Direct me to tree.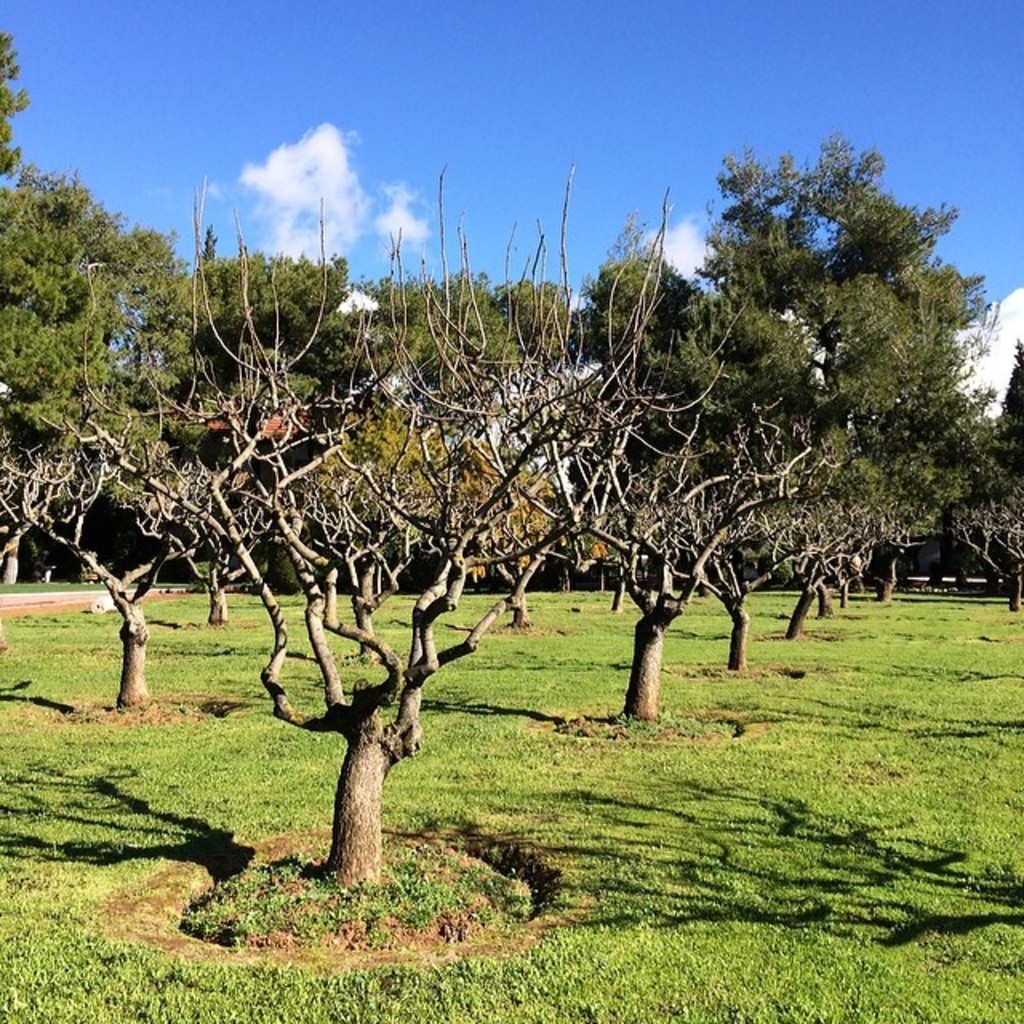
Direction: 694/139/984/459.
